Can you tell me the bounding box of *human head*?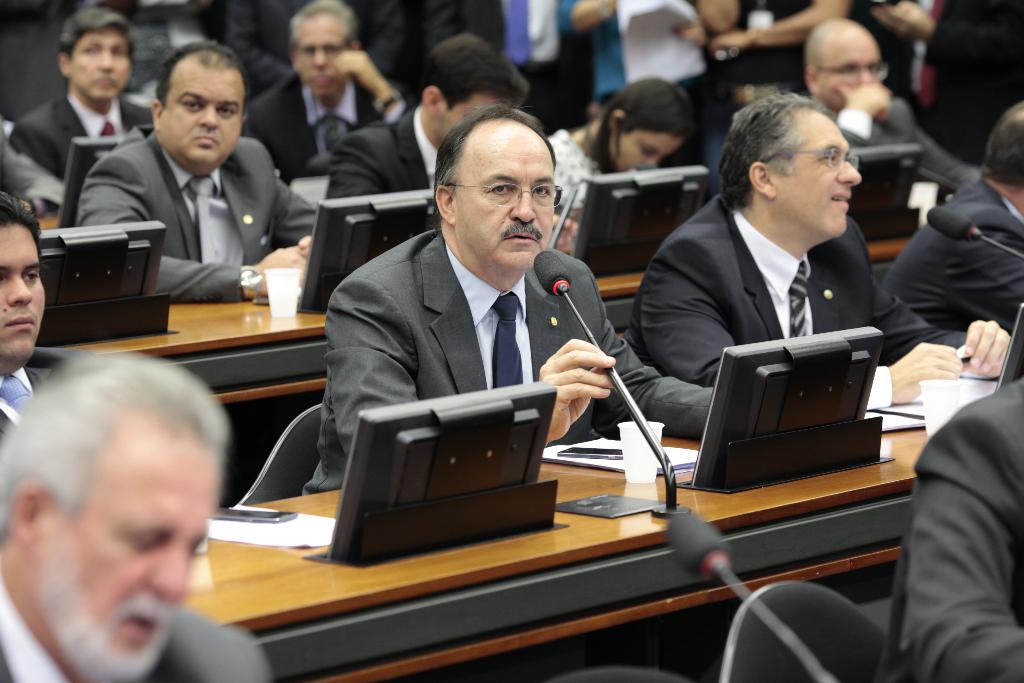
58/6/136/100.
